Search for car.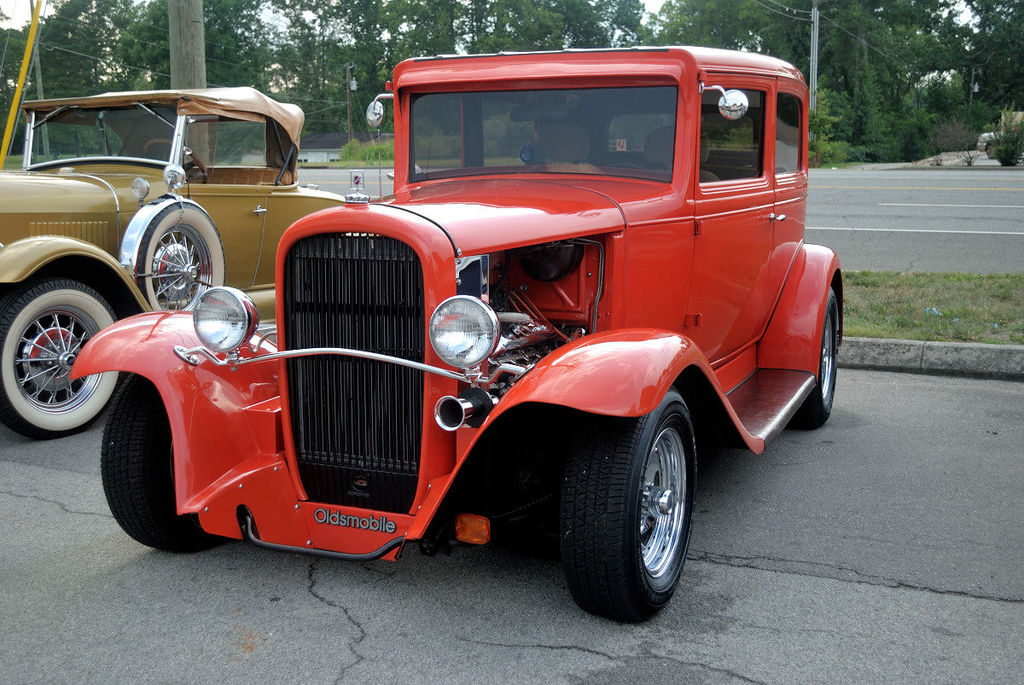
Found at pyautogui.locateOnScreen(67, 37, 844, 620).
